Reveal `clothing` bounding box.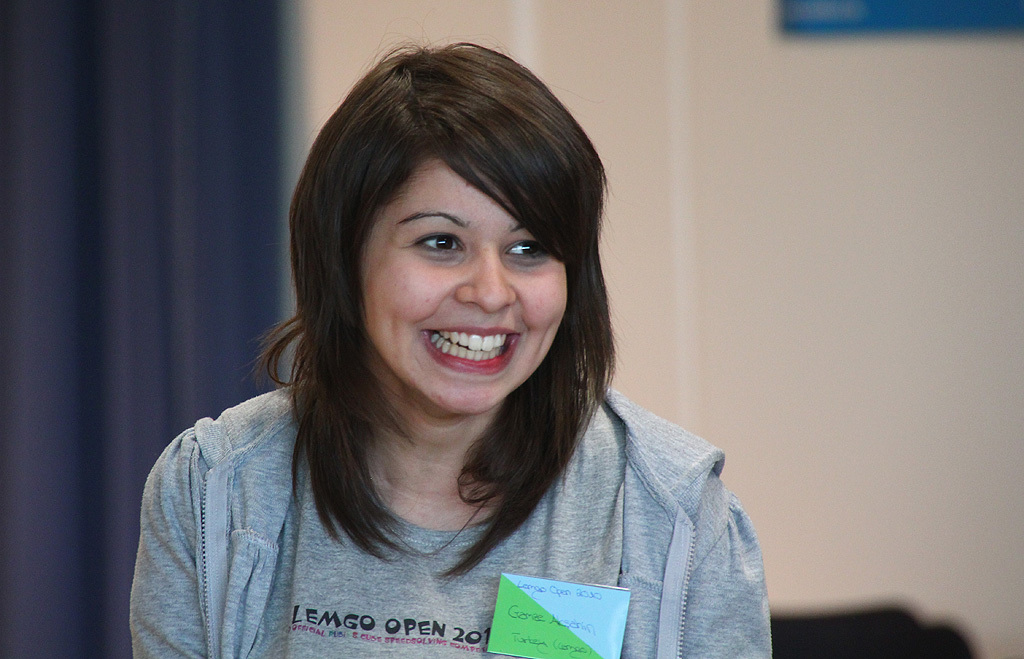
Revealed: Rect(129, 332, 778, 658).
